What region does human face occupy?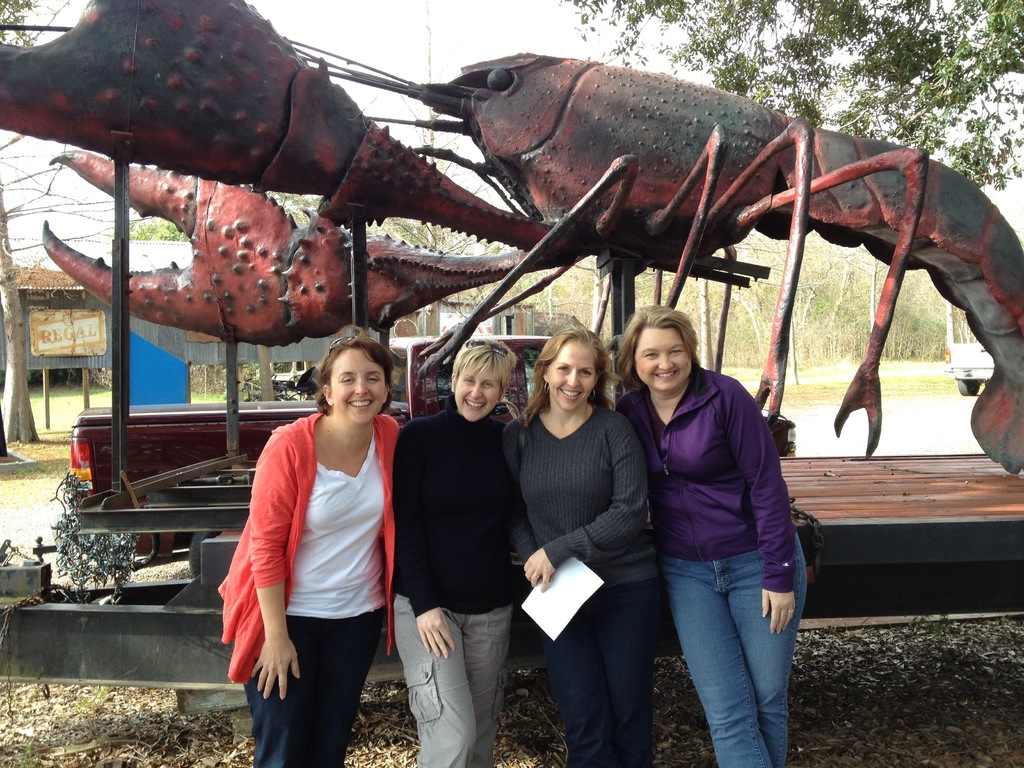
(x1=455, y1=355, x2=506, y2=410).
